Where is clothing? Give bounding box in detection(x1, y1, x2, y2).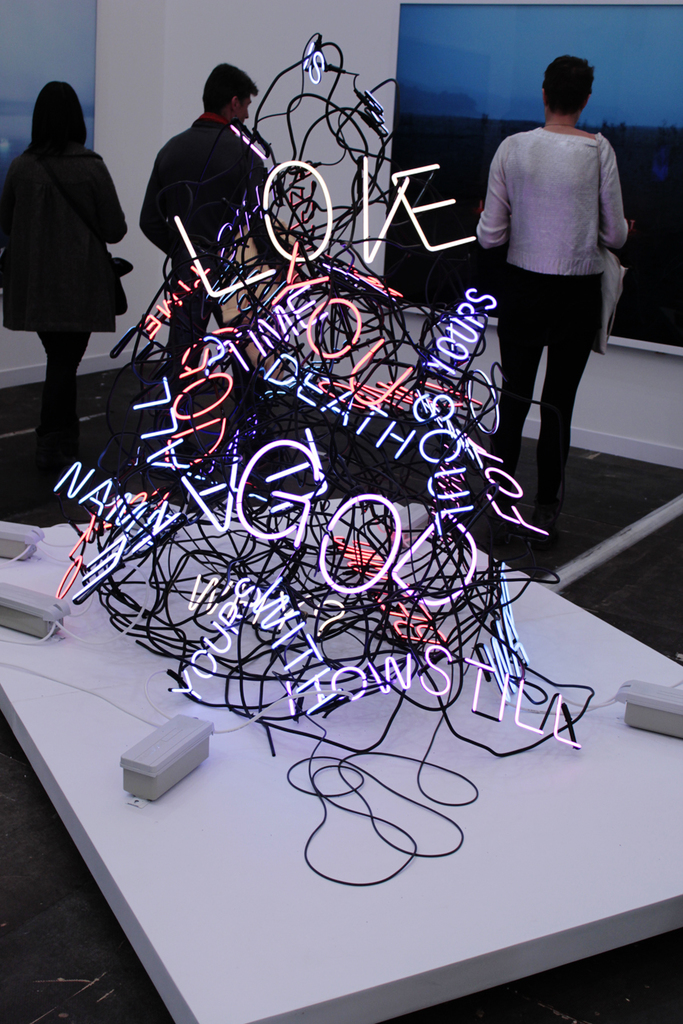
detection(129, 111, 280, 473).
